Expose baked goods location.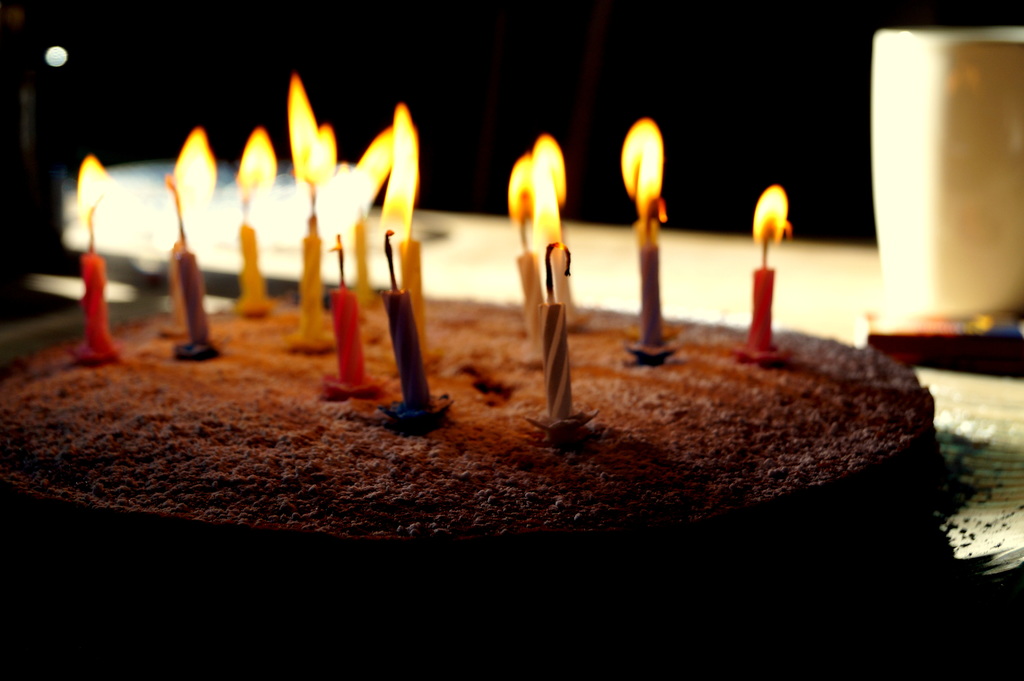
Exposed at <box>0,287,941,657</box>.
